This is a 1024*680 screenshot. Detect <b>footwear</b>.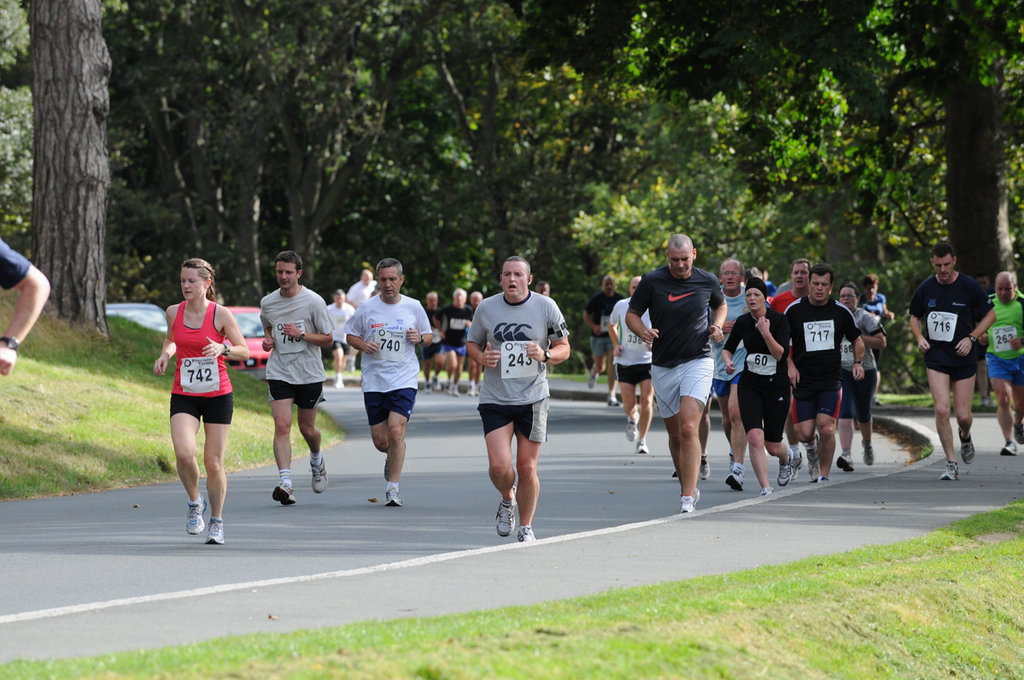
region(430, 377, 442, 389).
